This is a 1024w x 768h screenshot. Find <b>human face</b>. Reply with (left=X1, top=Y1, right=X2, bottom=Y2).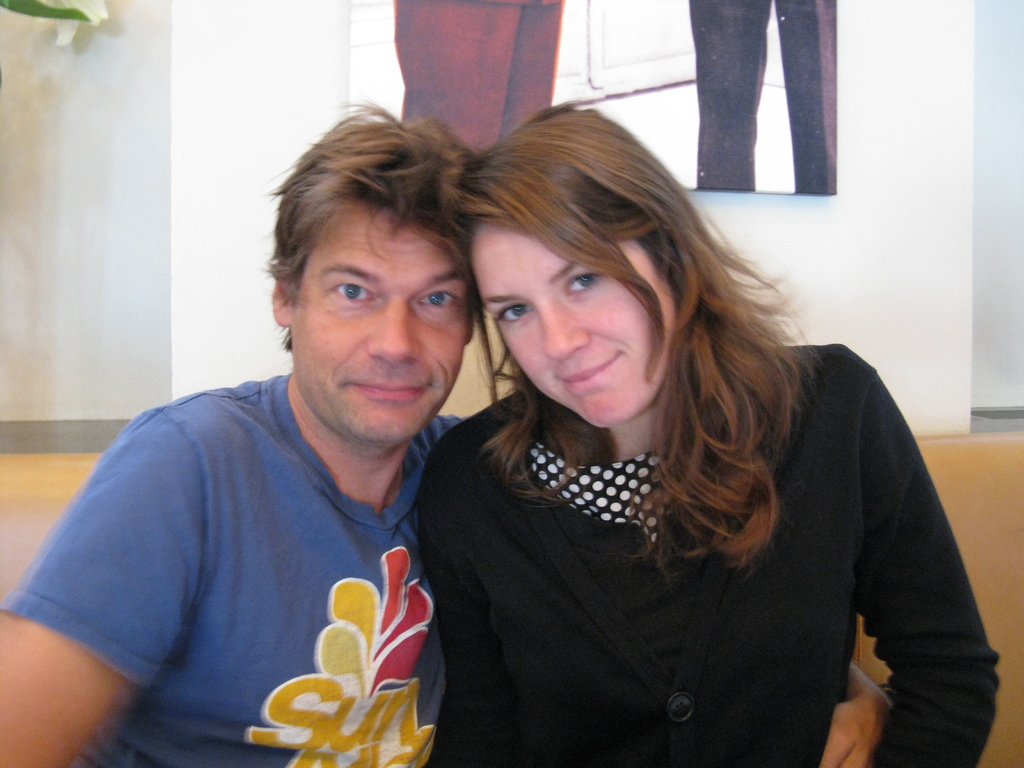
(left=286, top=209, right=478, bottom=454).
